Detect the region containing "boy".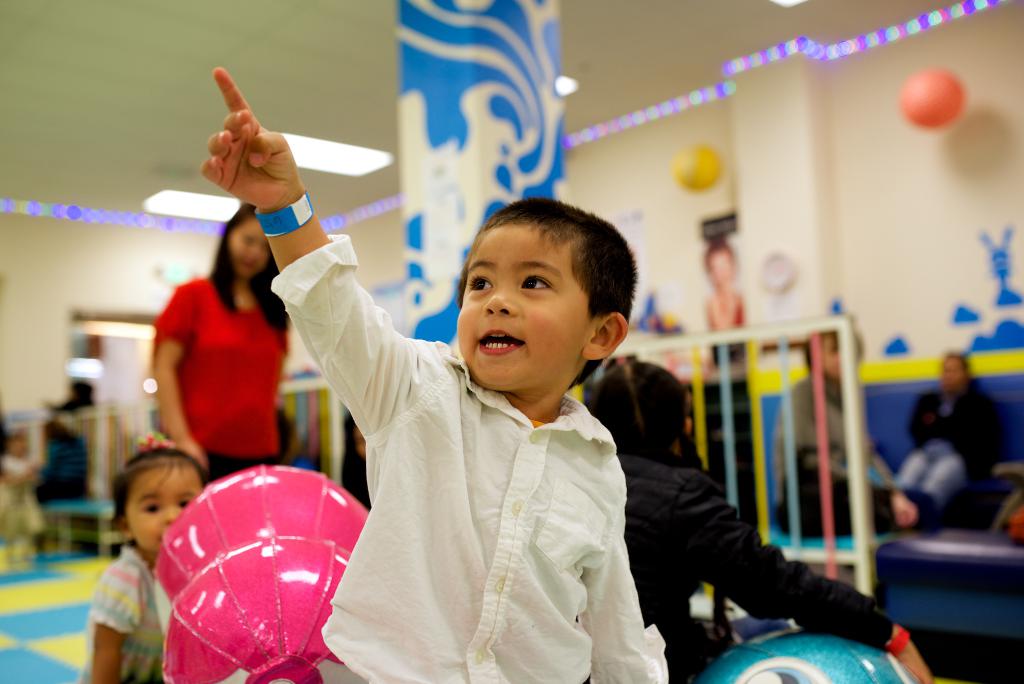
278:163:689:669.
